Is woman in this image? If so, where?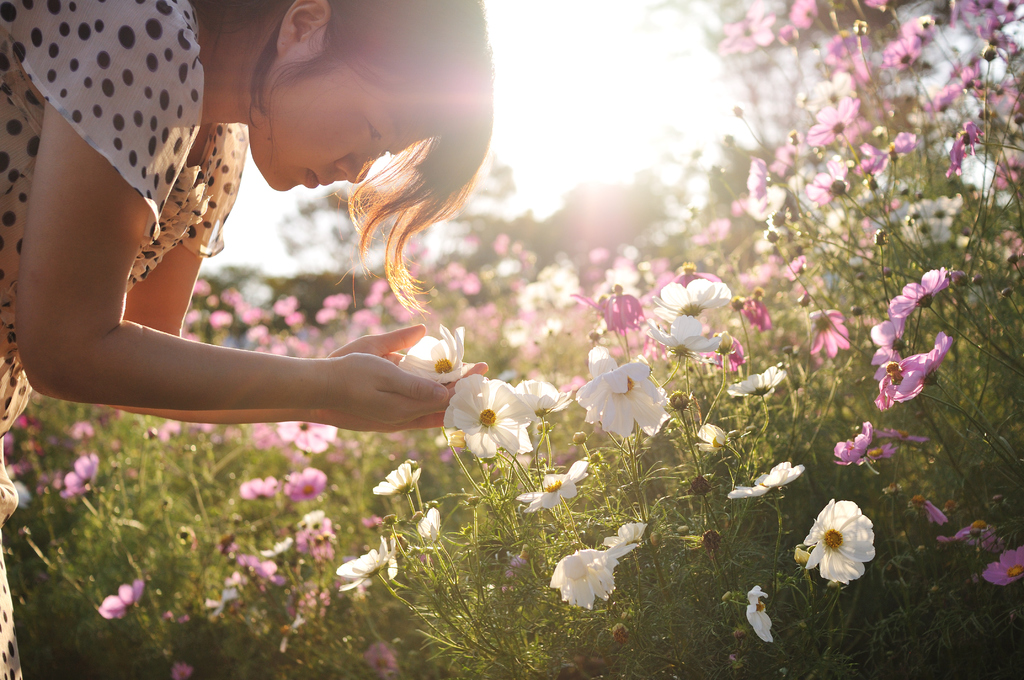
Yes, at [0,0,497,679].
